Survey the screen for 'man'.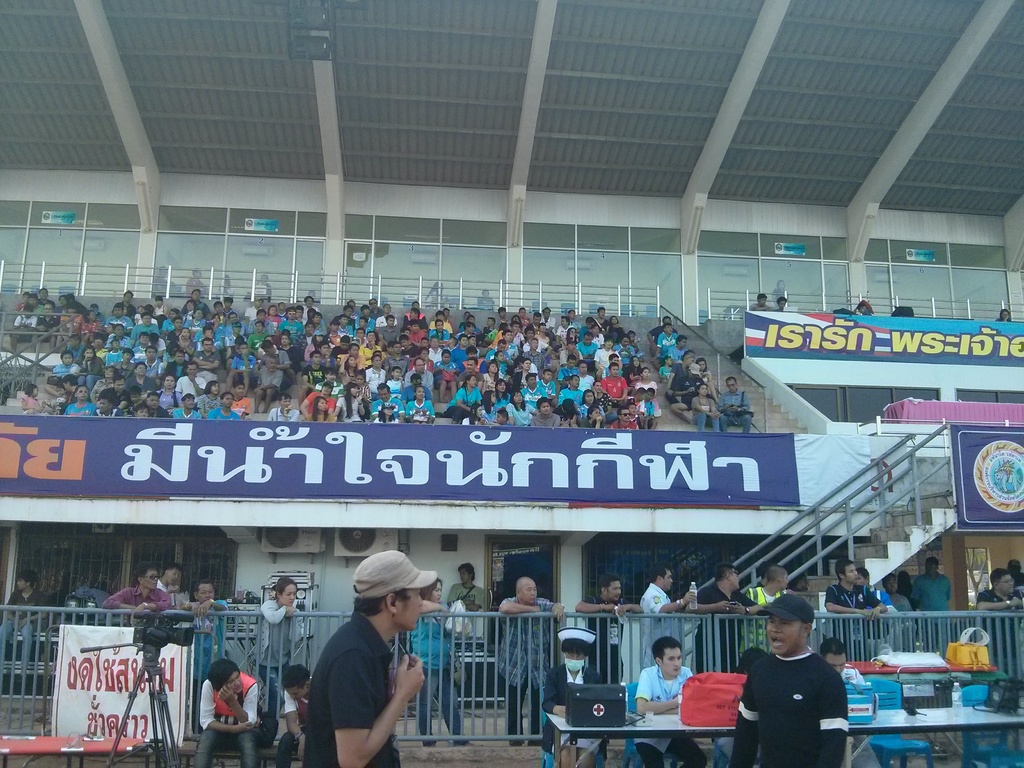
Survey found: bbox(156, 562, 184, 598).
